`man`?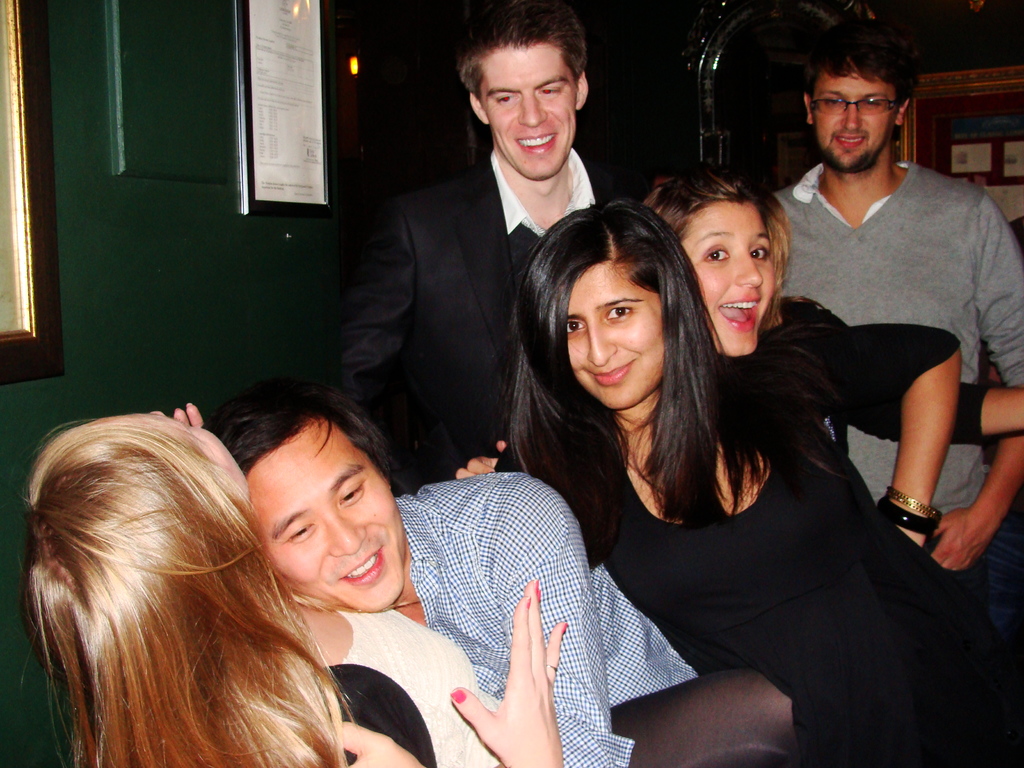
box(200, 392, 697, 767)
